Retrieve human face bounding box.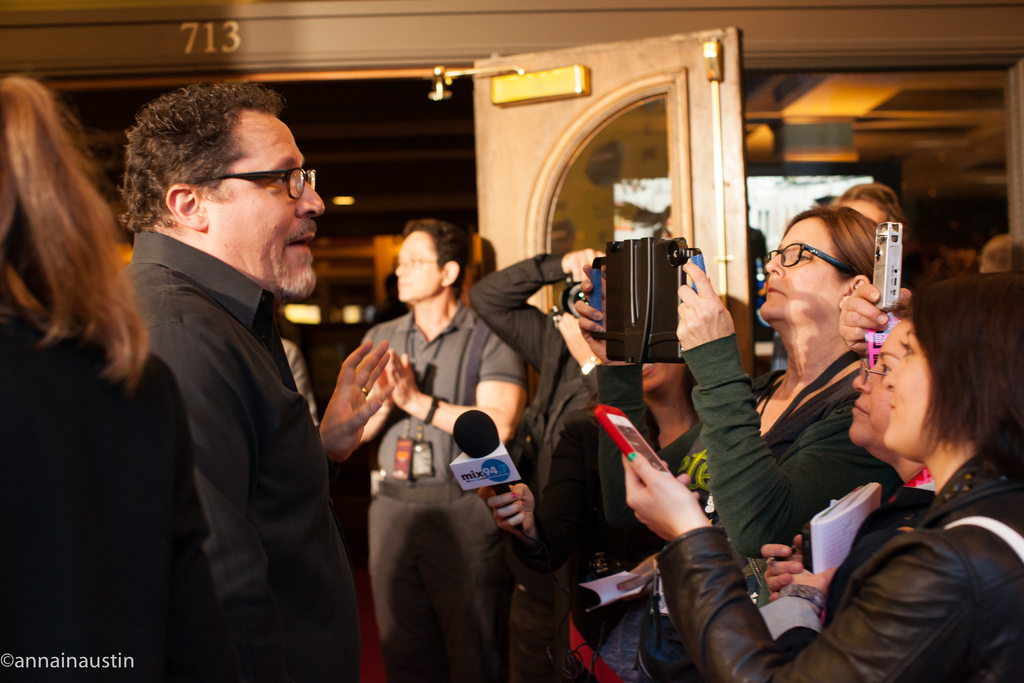
Bounding box: locate(396, 231, 443, 300).
